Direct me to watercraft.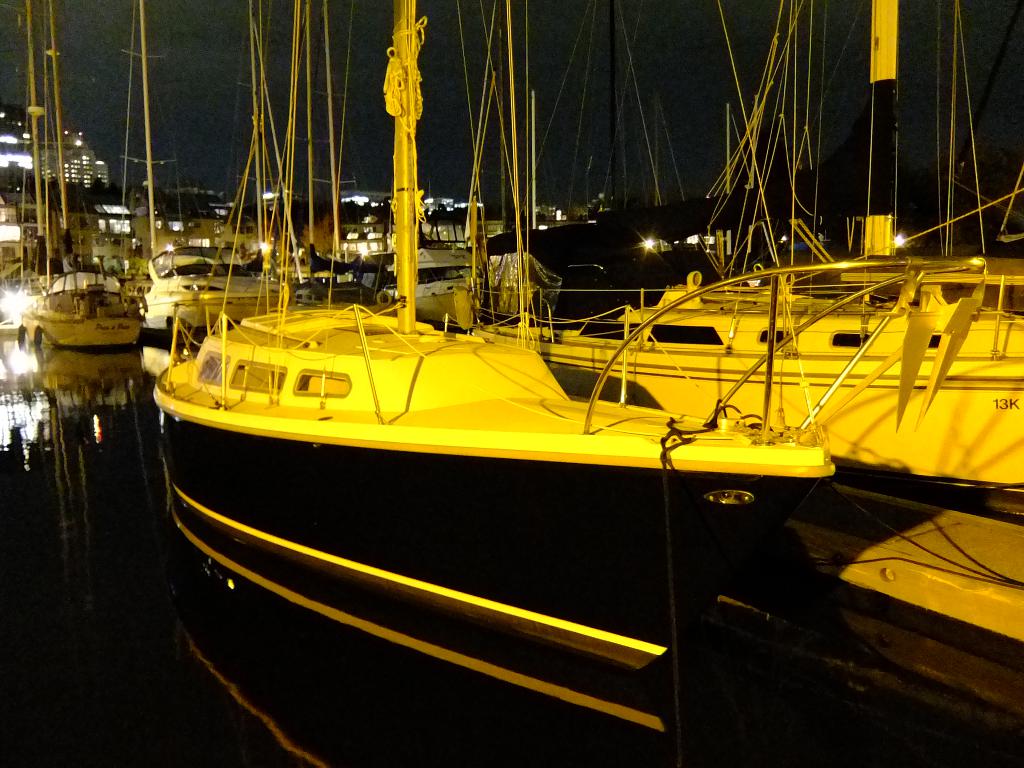
Direction: x1=150 y1=0 x2=847 y2=767.
